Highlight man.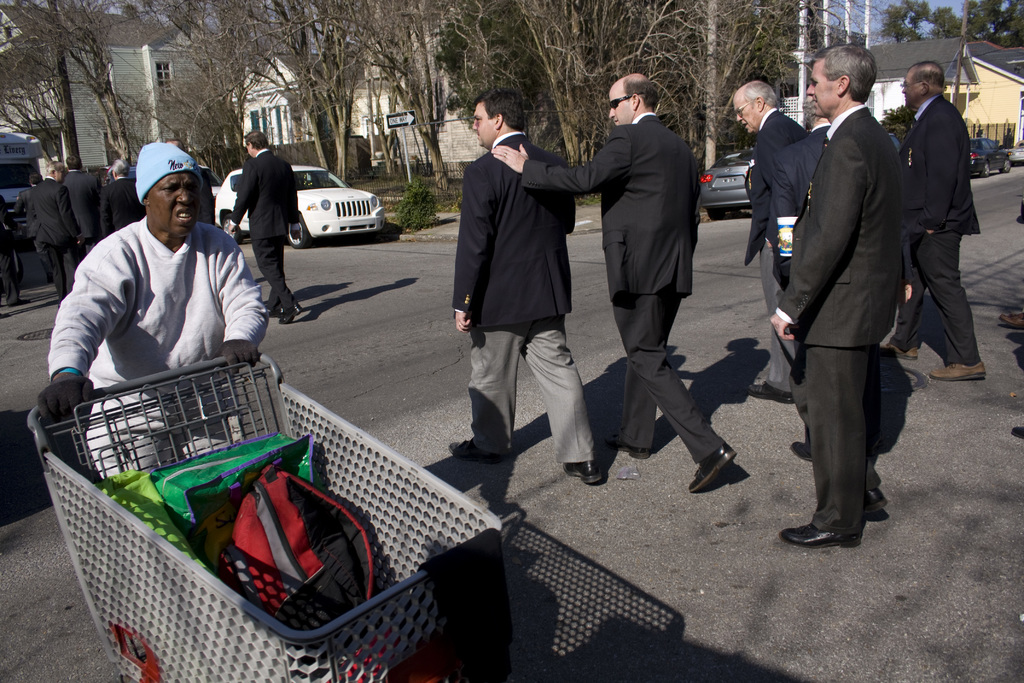
Highlighted region: <box>23,159,86,294</box>.
